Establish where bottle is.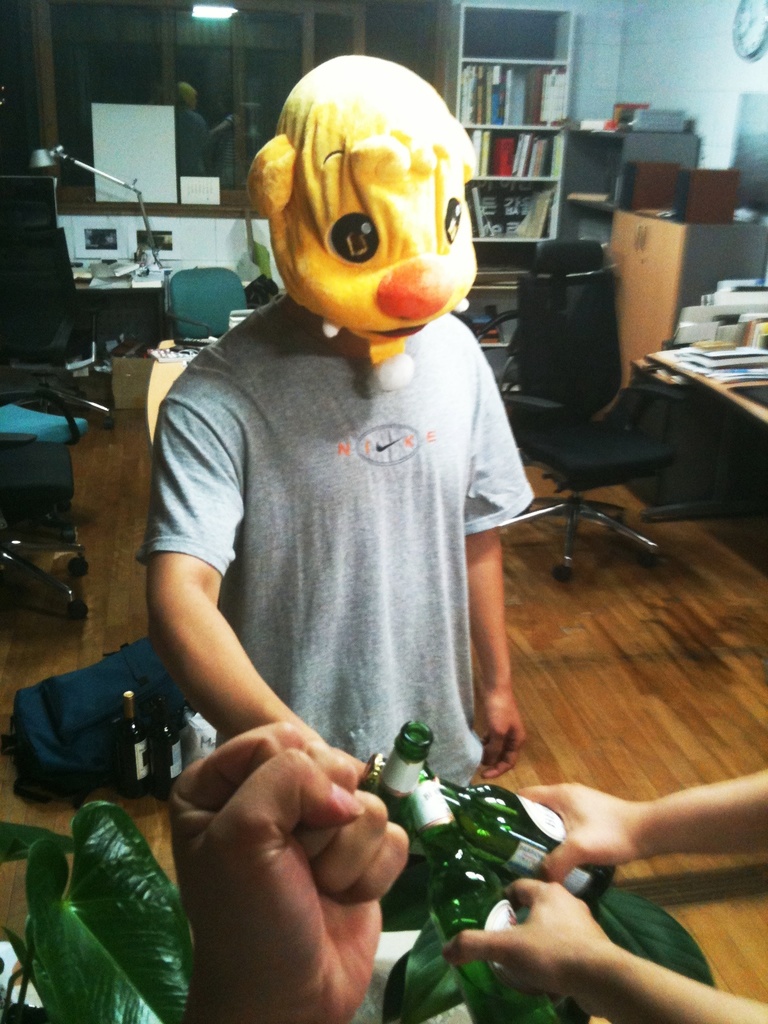
Established at x1=432, y1=769, x2=623, y2=904.
